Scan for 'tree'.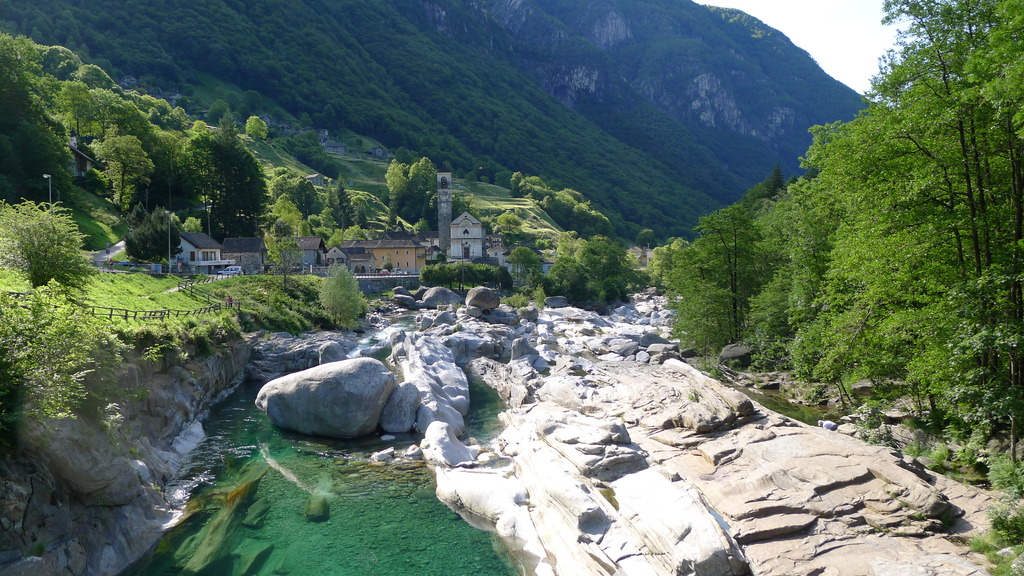
Scan result: left=0, top=38, right=194, bottom=260.
